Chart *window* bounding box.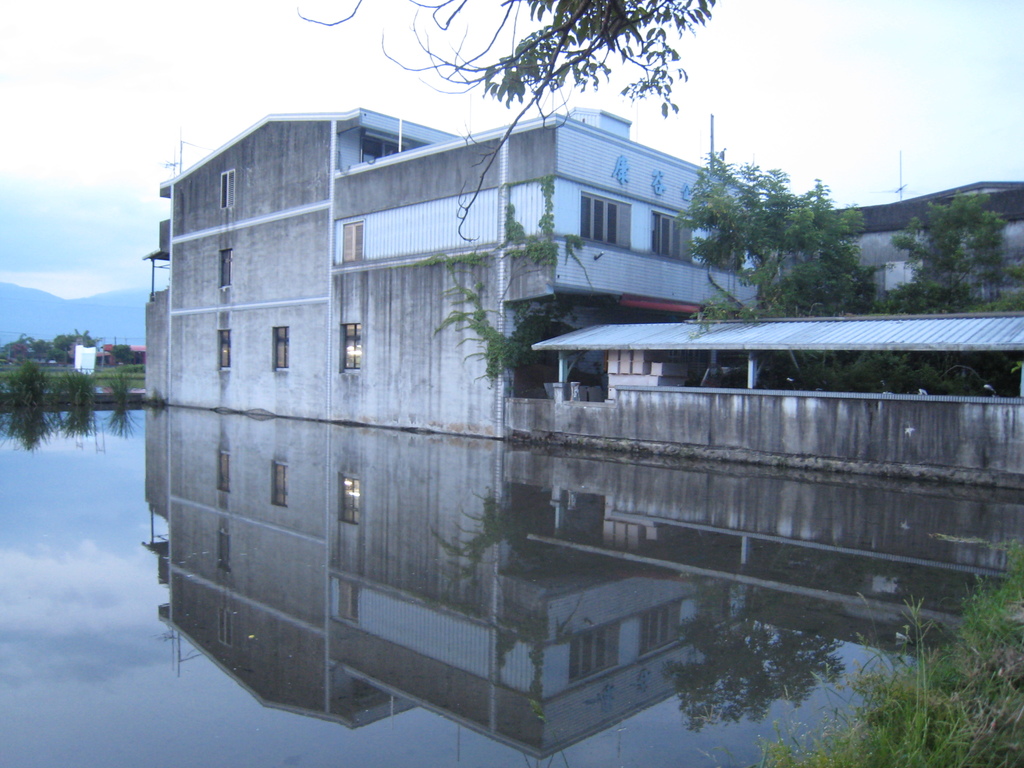
Charted: BBox(648, 207, 693, 264).
